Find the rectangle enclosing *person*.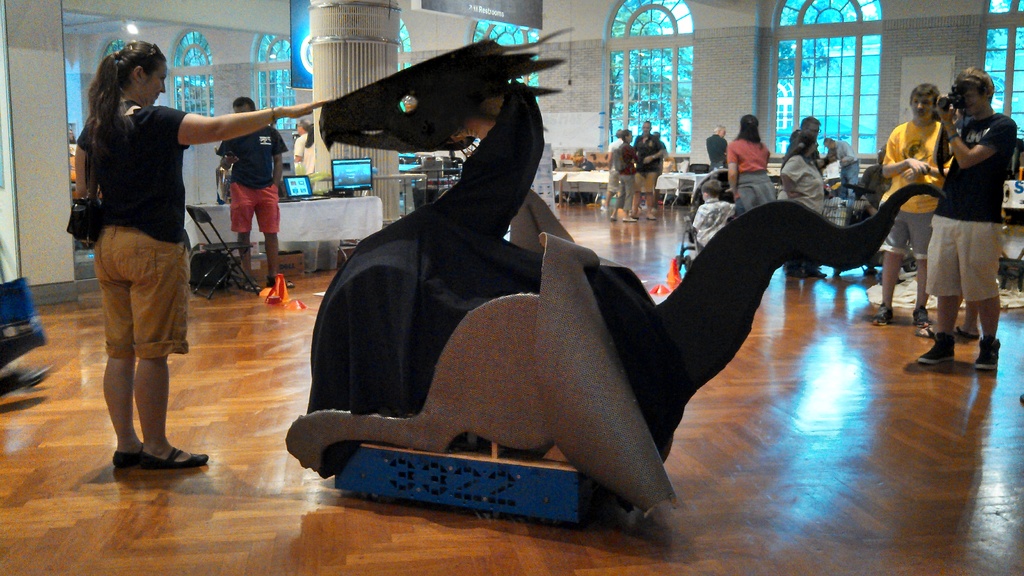
908, 62, 1017, 369.
